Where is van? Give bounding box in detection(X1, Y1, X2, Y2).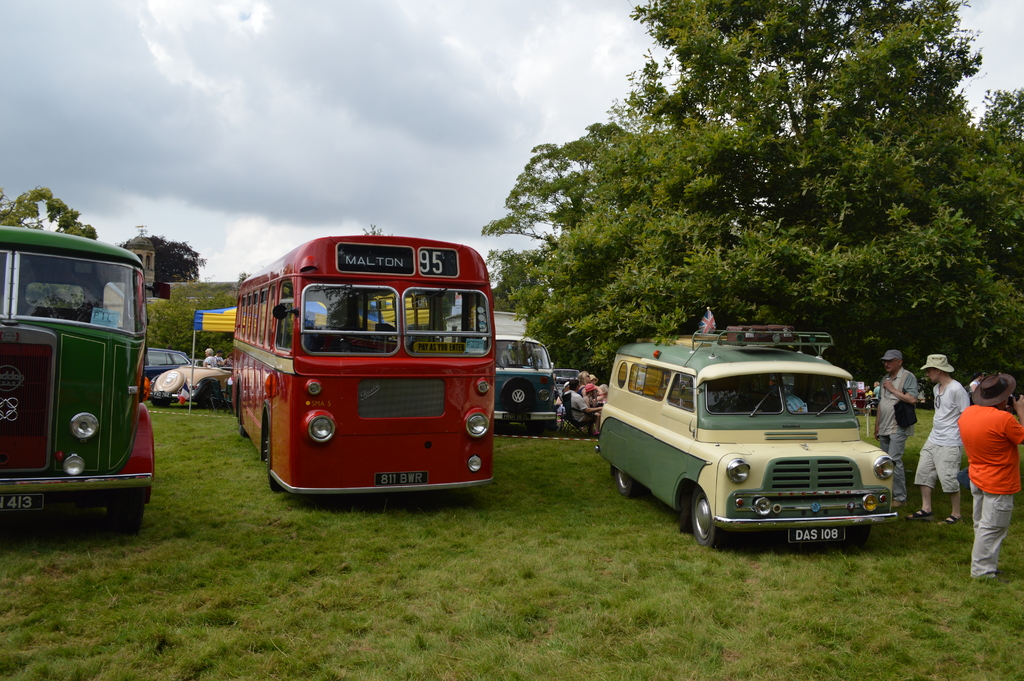
detection(495, 334, 561, 436).
